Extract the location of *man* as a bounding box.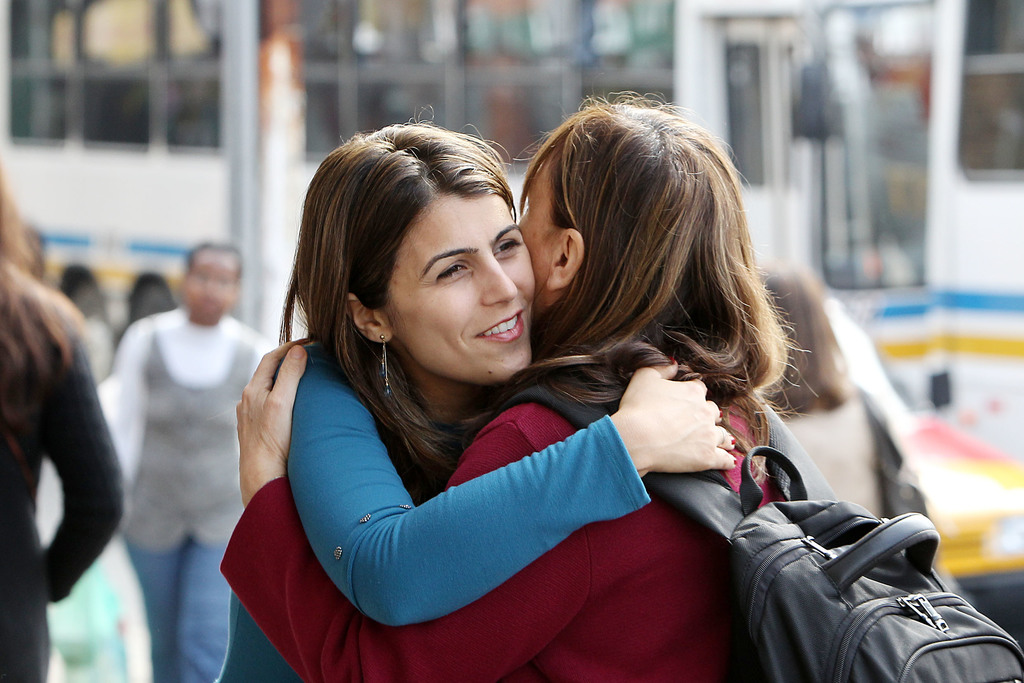
(86,218,258,631).
